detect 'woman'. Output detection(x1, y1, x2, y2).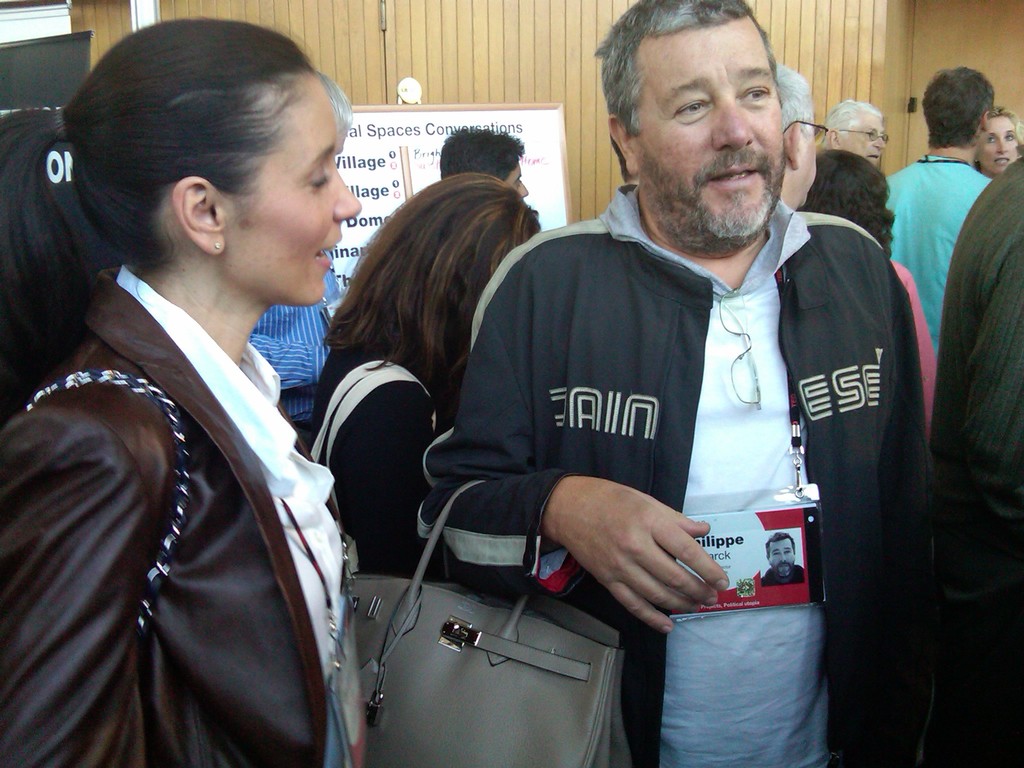
detection(797, 145, 942, 452).
